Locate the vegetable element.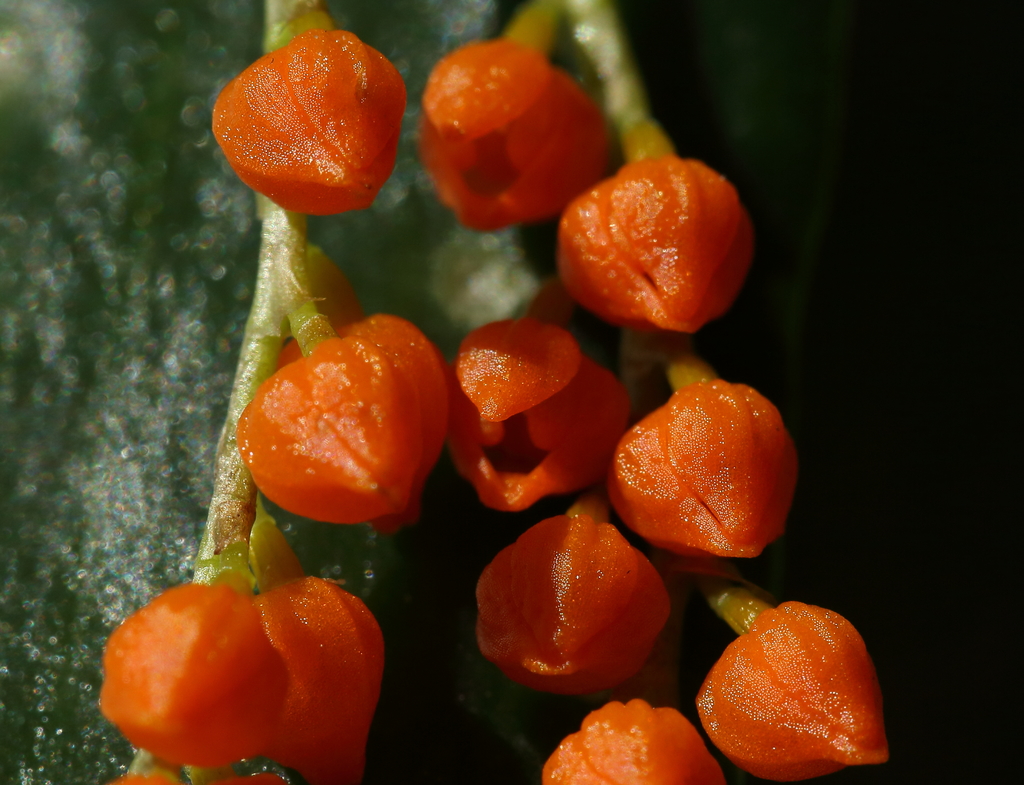
Element bbox: locate(225, 306, 437, 547).
